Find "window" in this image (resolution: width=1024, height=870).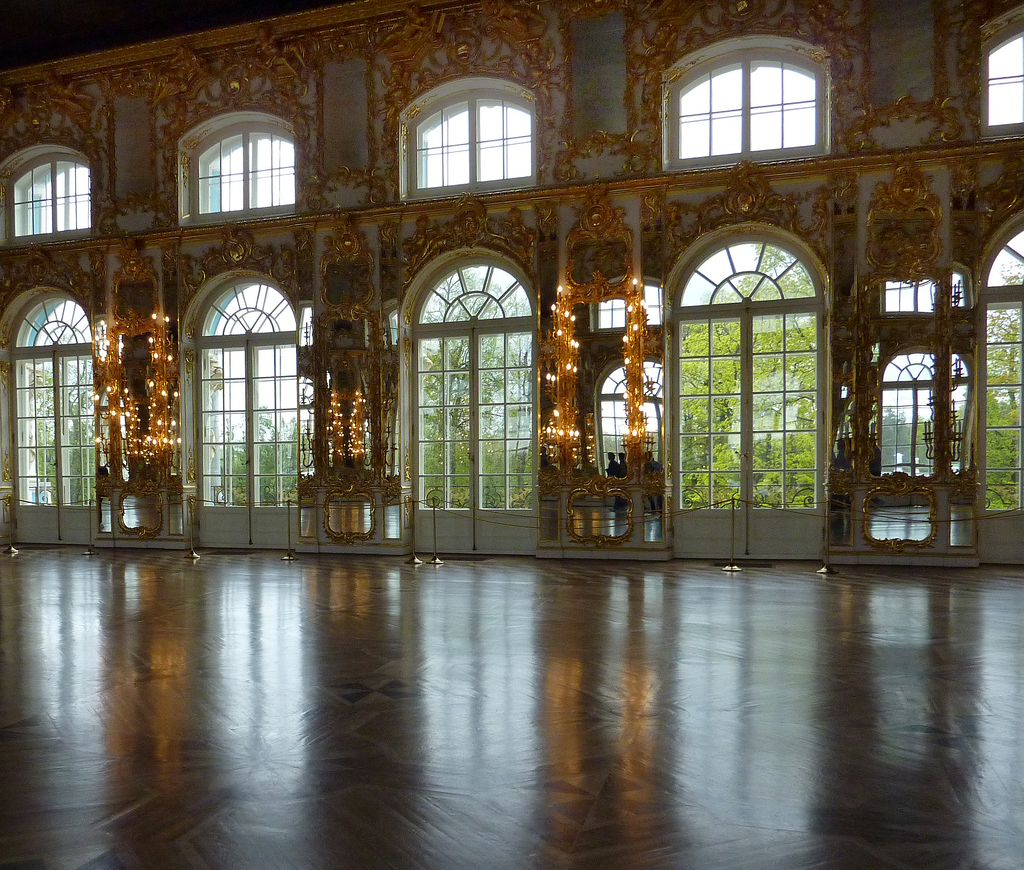
<box>659,35,835,173</box>.
